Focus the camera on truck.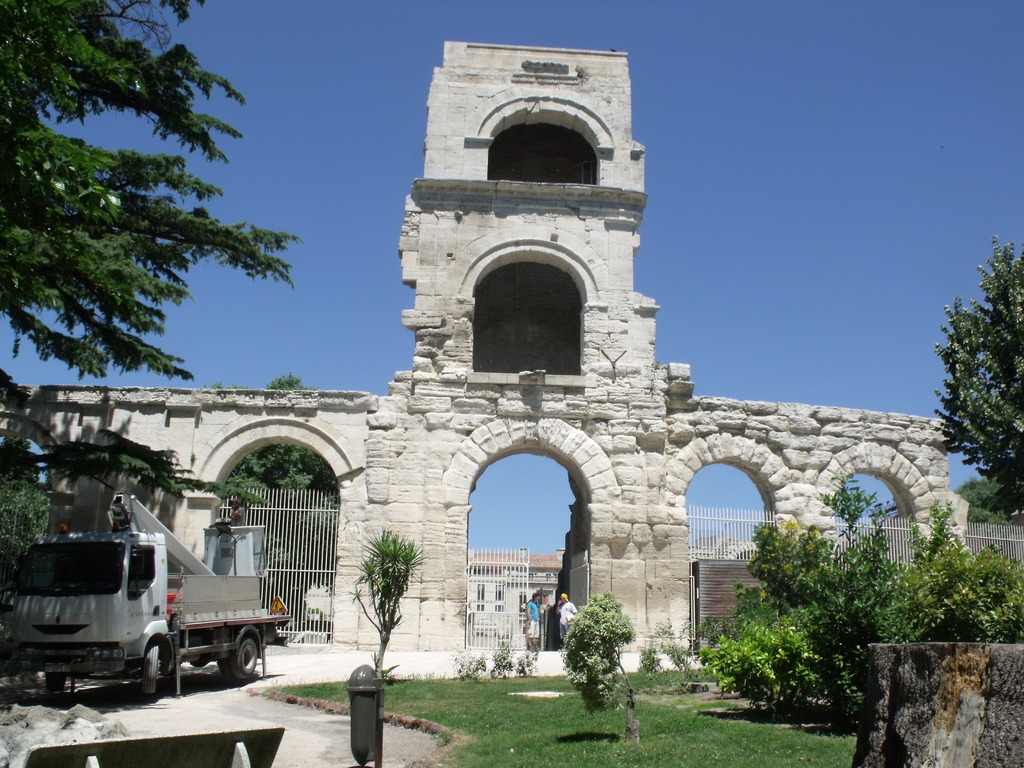
Focus region: pyautogui.locateOnScreen(23, 525, 266, 716).
